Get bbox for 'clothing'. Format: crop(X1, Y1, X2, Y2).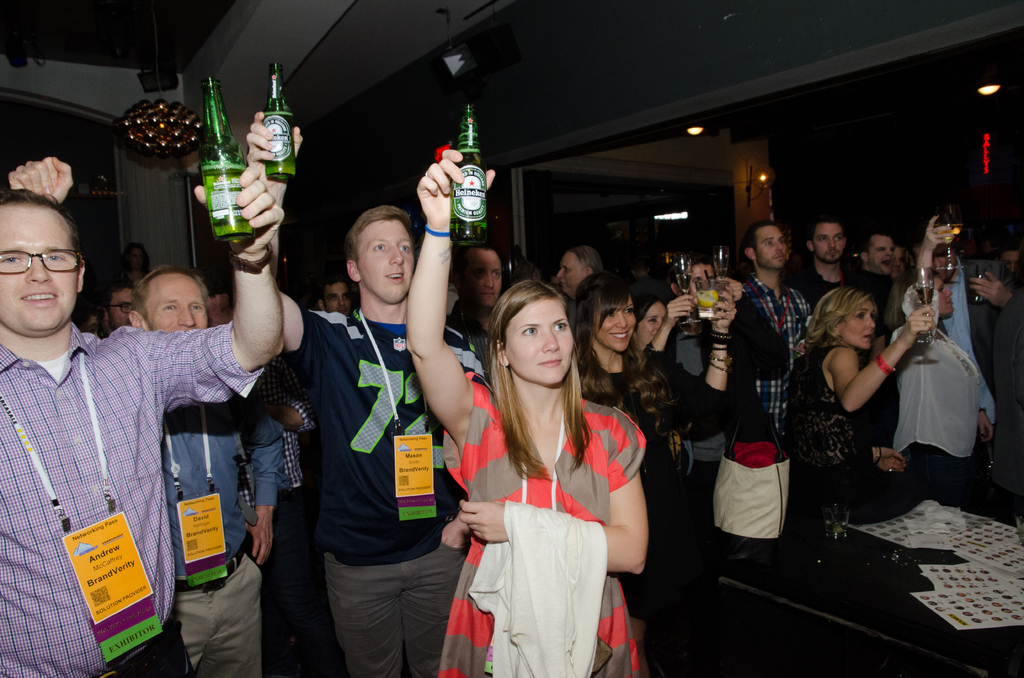
crop(851, 261, 895, 331).
